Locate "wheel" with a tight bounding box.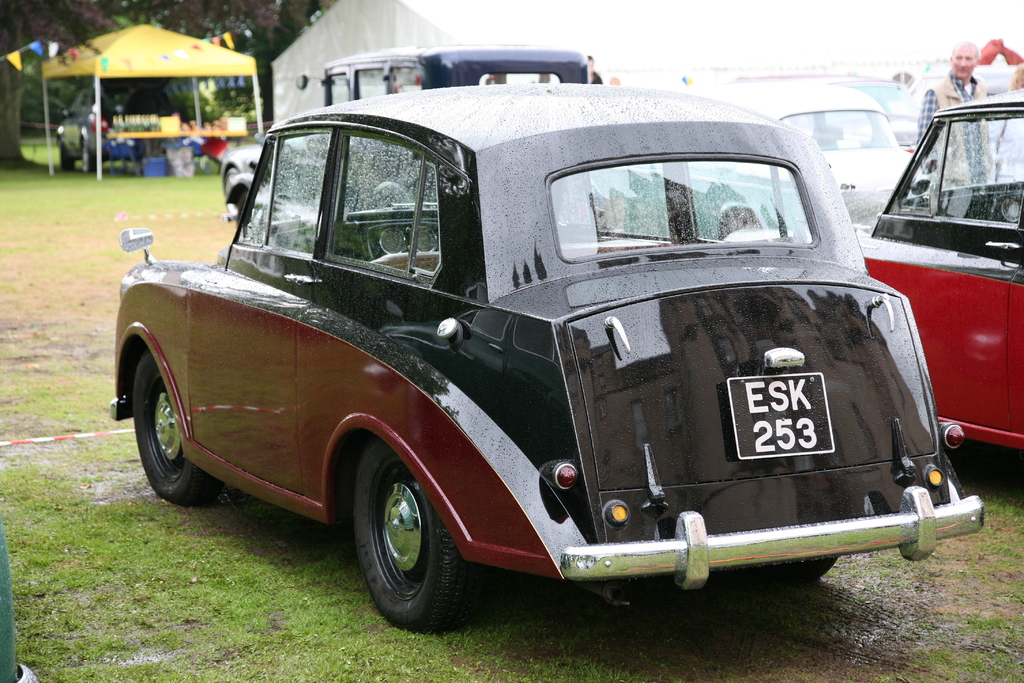
<box>224,165,238,191</box>.
